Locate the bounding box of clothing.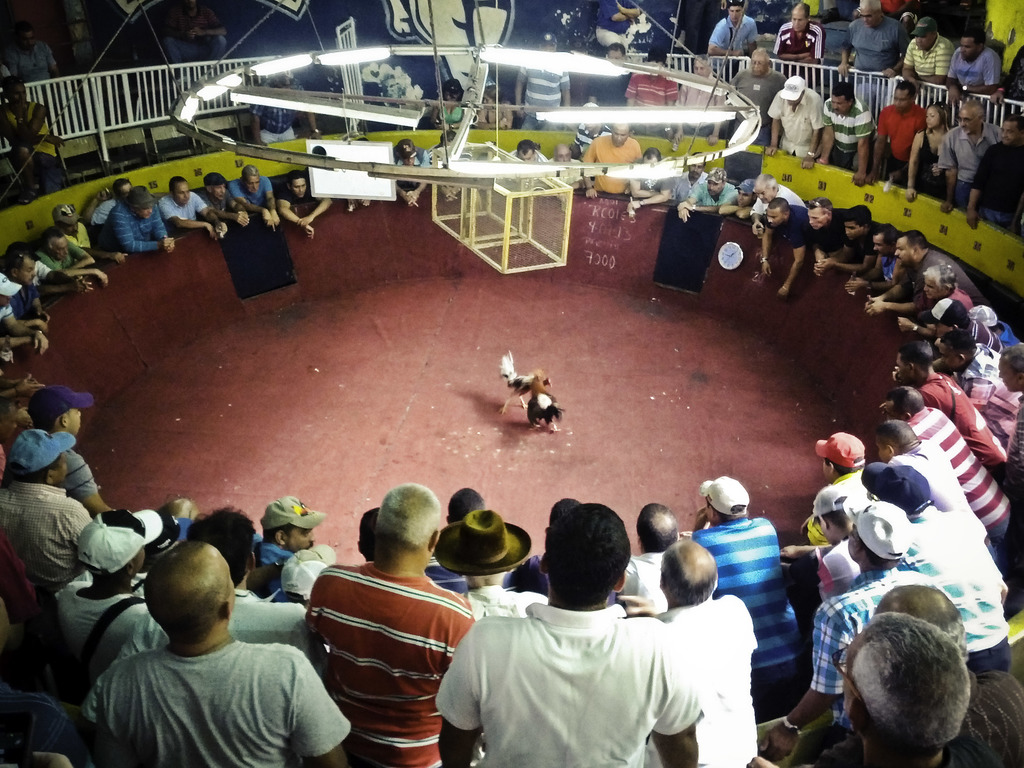
Bounding box: select_region(1, 487, 101, 604).
